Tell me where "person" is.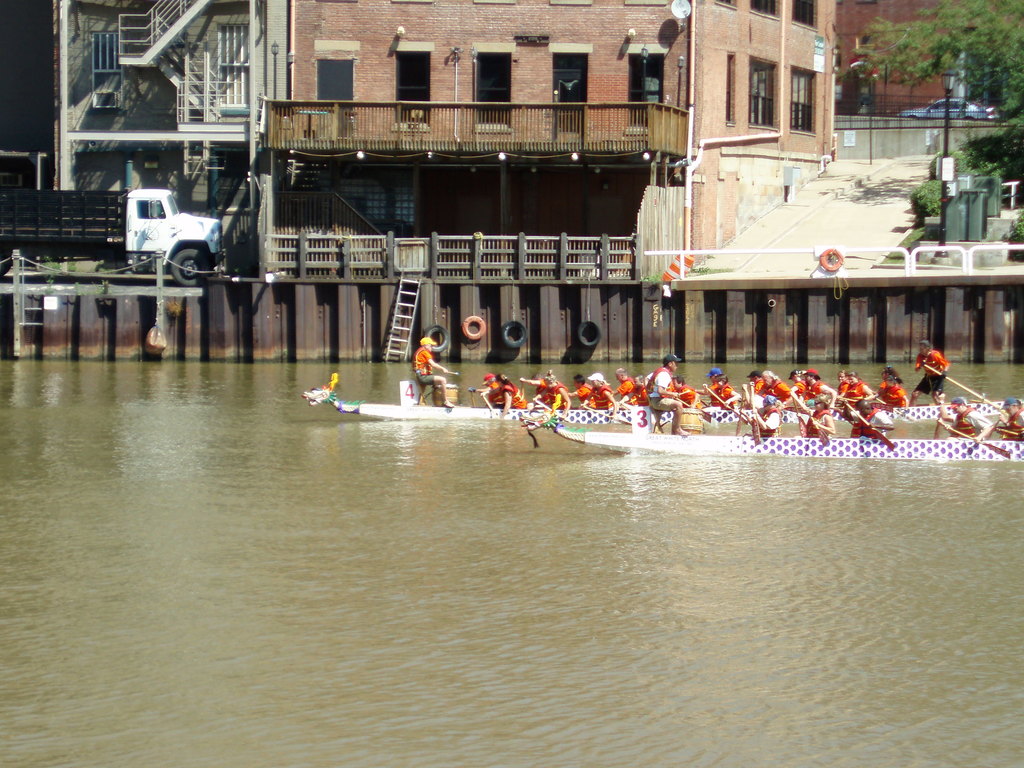
"person" is at detection(794, 367, 836, 420).
